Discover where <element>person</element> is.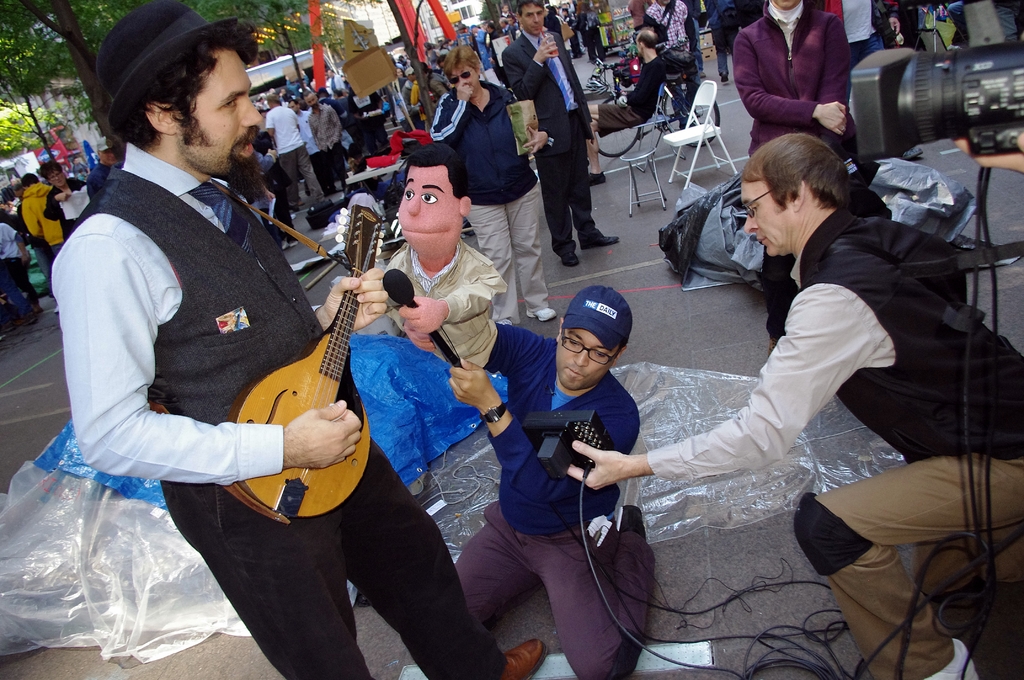
Discovered at 428,42,548,323.
